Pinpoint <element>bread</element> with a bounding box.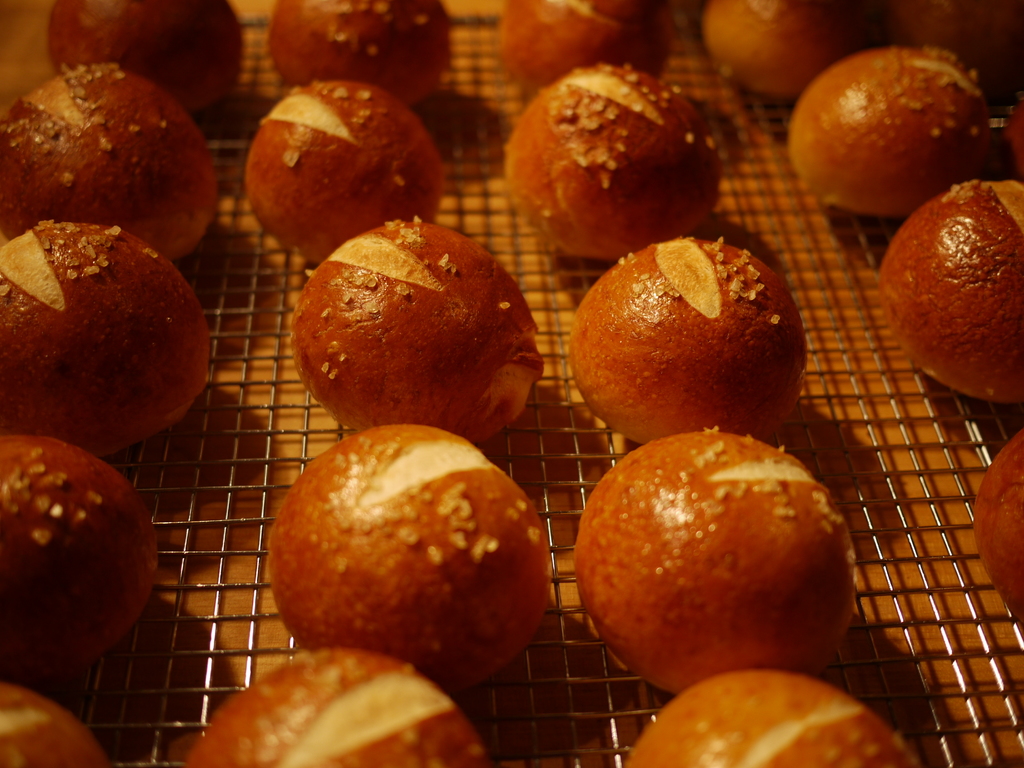
pyautogui.locateOnScreen(786, 47, 990, 216).
